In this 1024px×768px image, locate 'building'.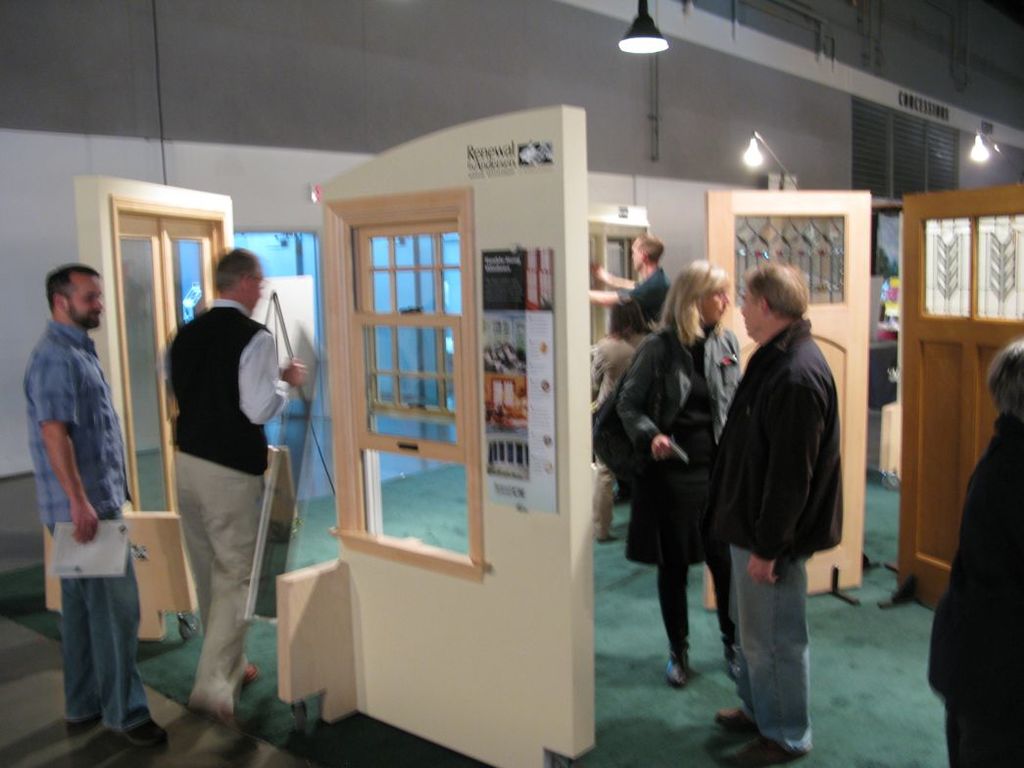
Bounding box: (0,0,1023,767).
